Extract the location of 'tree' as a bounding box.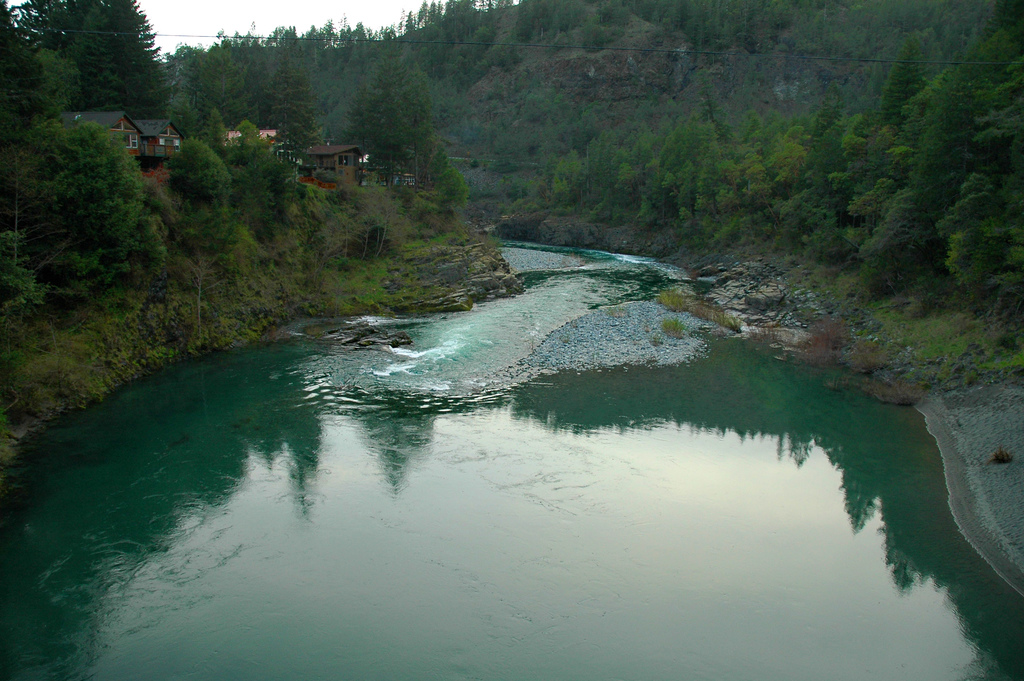
rect(19, 113, 140, 302).
